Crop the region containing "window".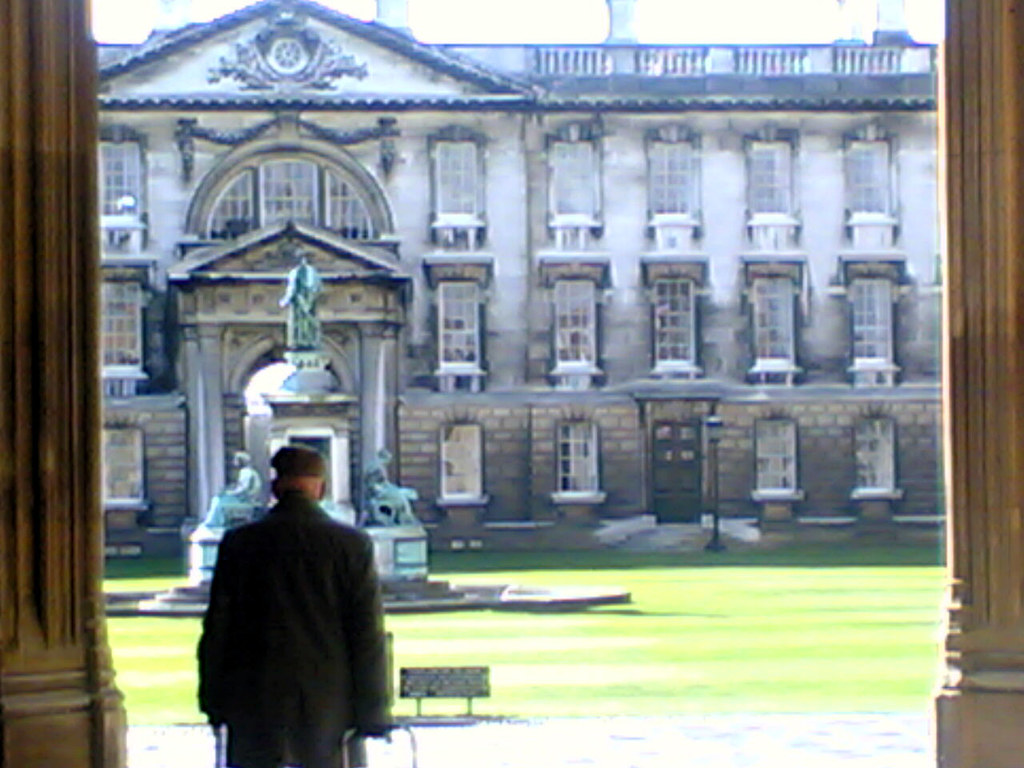
Crop region: [x1=434, y1=142, x2=481, y2=250].
